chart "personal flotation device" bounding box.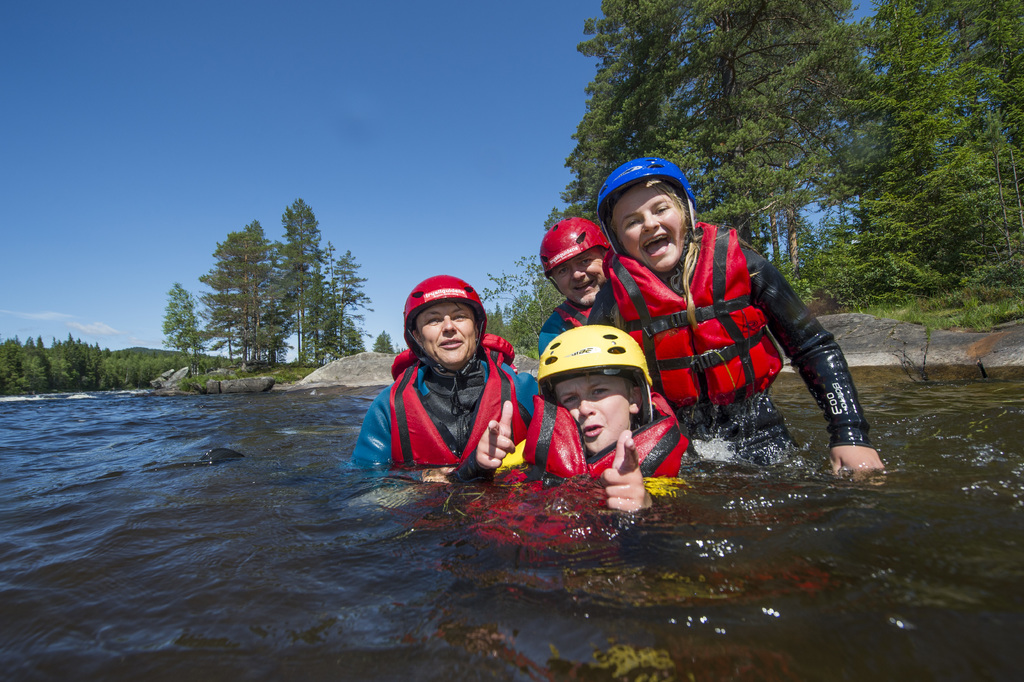
Charted: bbox=[479, 380, 698, 556].
